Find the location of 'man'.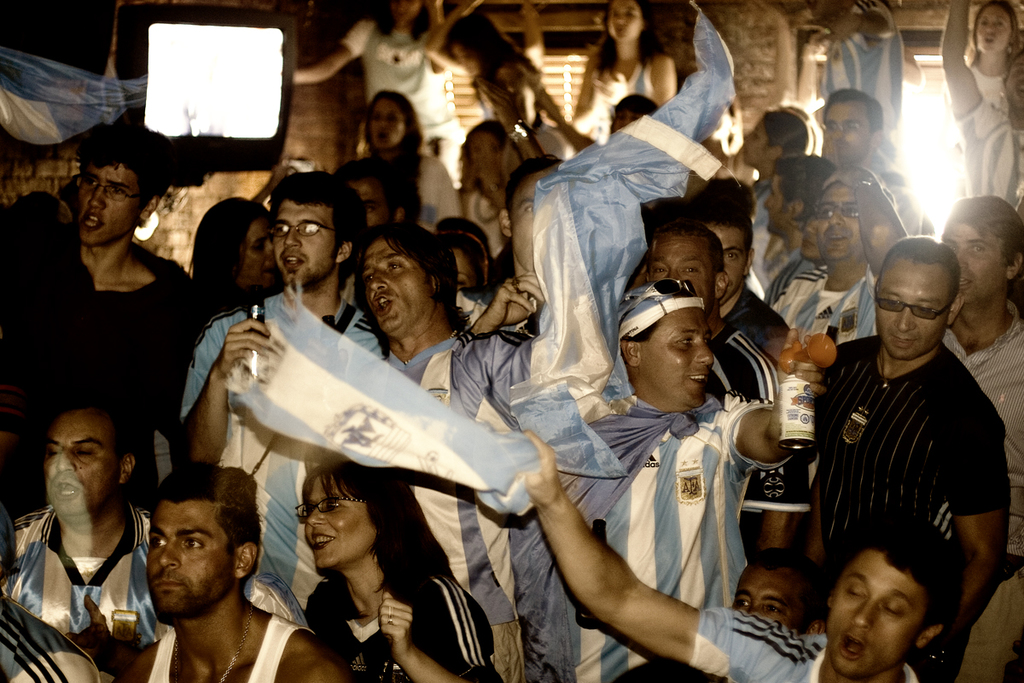
Location: BBox(0, 399, 151, 680).
